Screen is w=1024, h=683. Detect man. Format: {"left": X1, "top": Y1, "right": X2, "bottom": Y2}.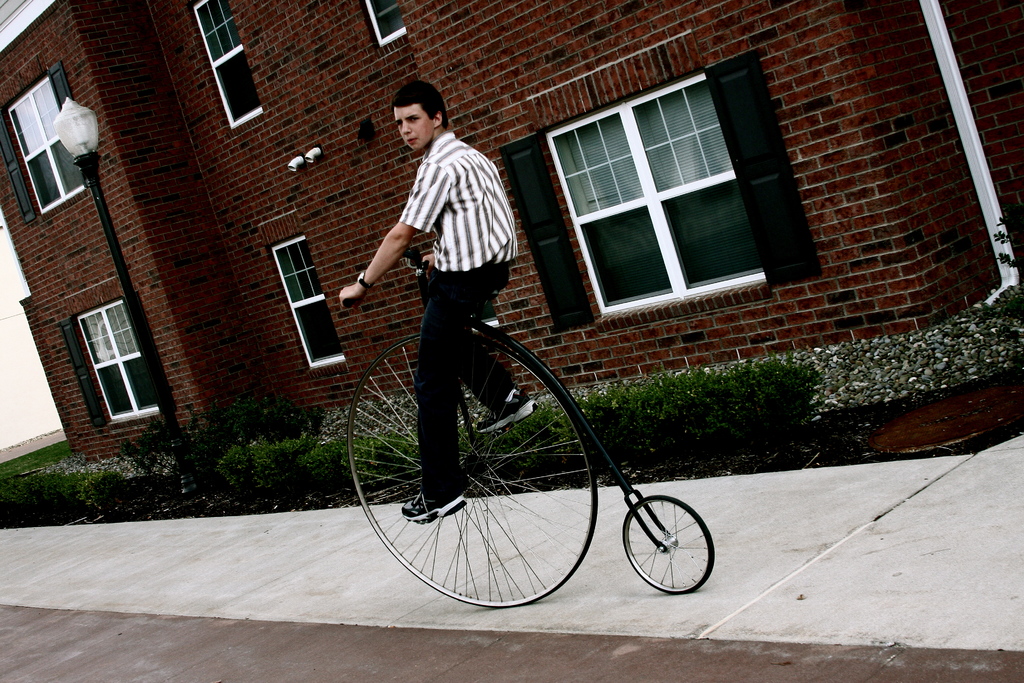
{"left": 334, "top": 76, "right": 541, "bottom": 525}.
